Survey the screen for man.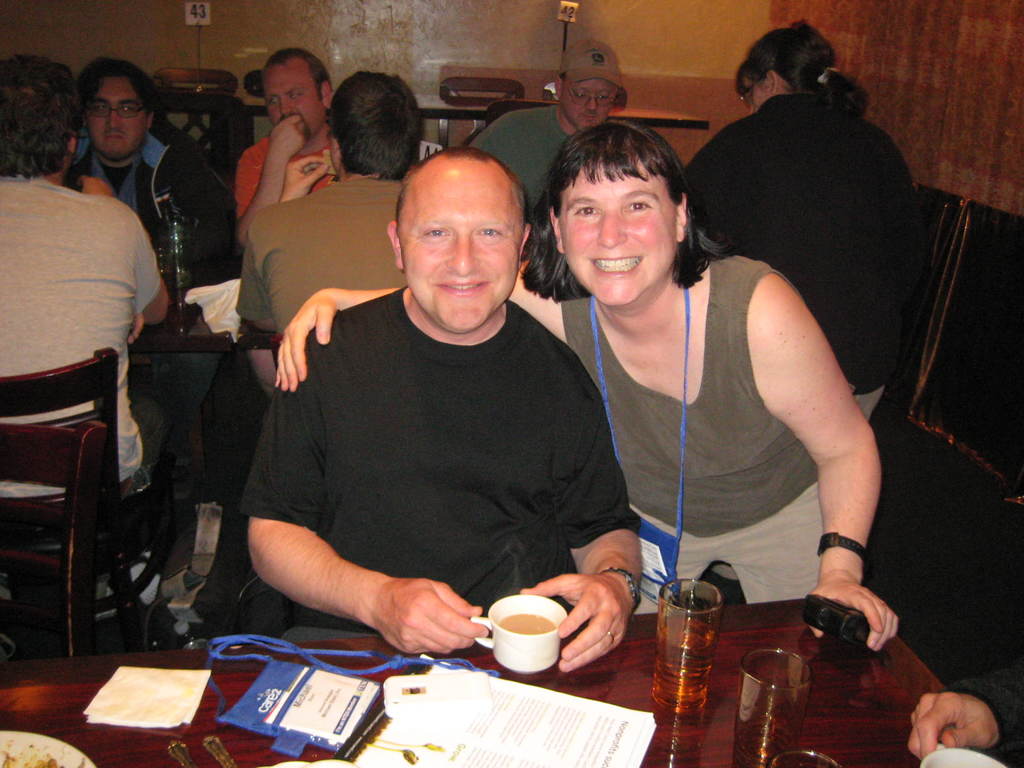
Survey found: <bbox>239, 44, 341, 242</bbox>.
